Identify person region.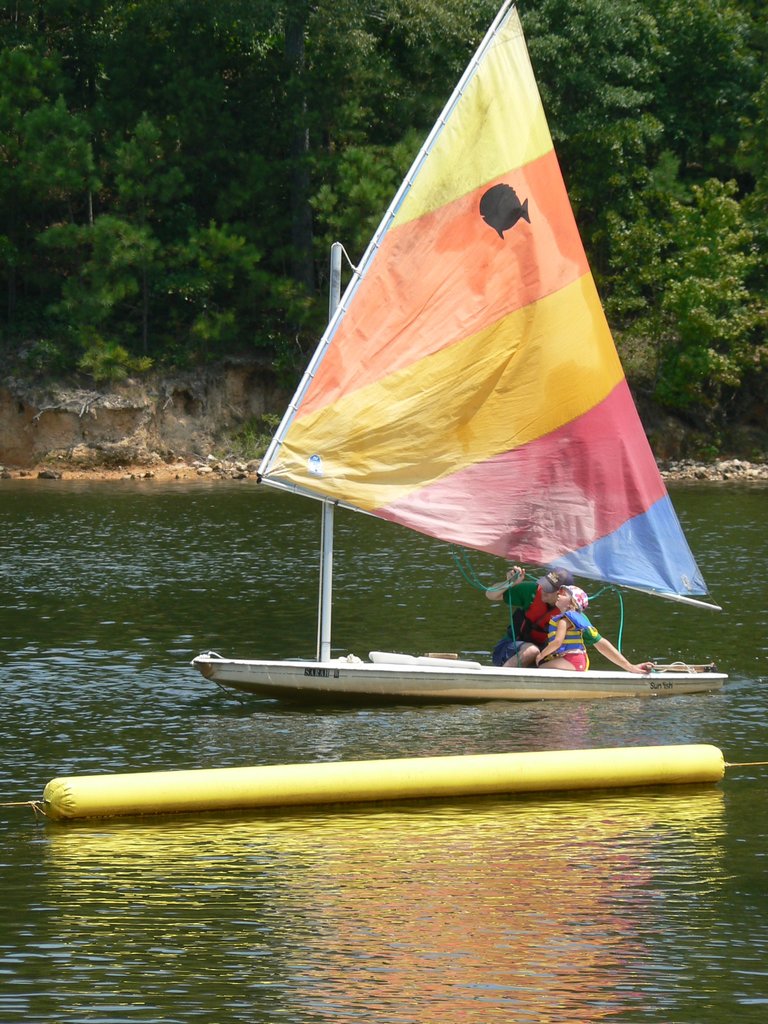
Region: {"left": 481, "top": 564, "right": 570, "bottom": 662}.
